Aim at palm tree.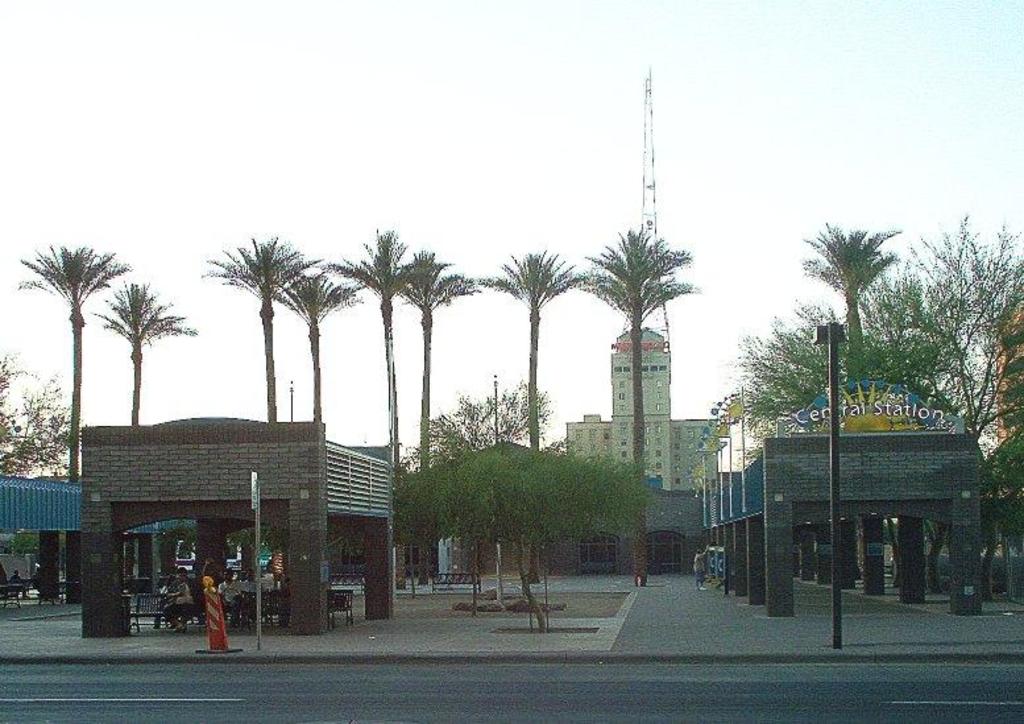
Aimed at <box>202,235,319,434</box>.
